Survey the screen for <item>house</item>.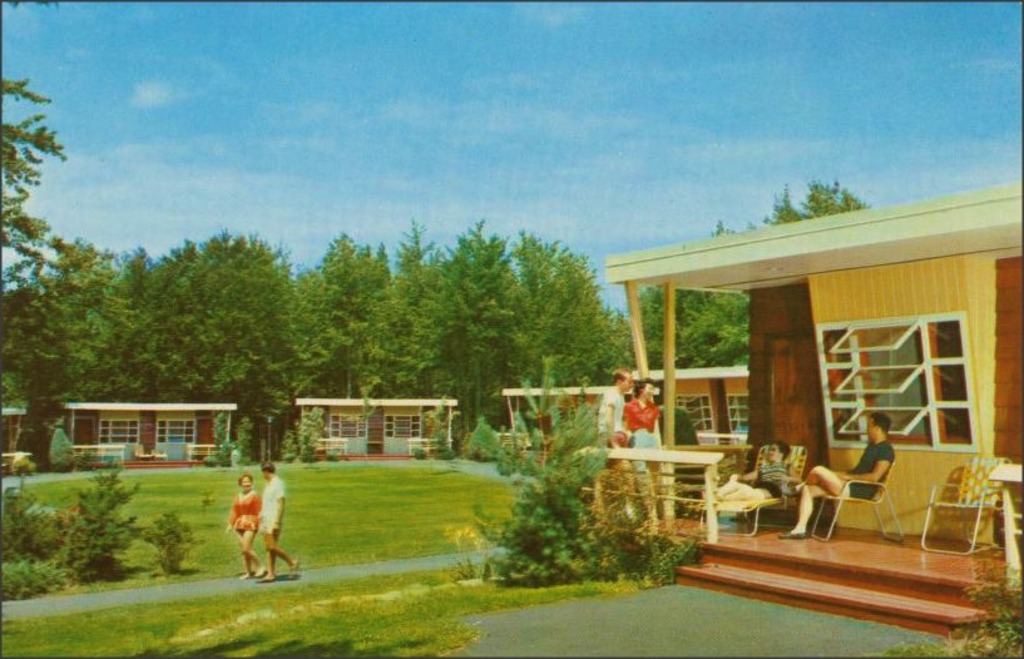
Survey found: 543/158/1023/571.
